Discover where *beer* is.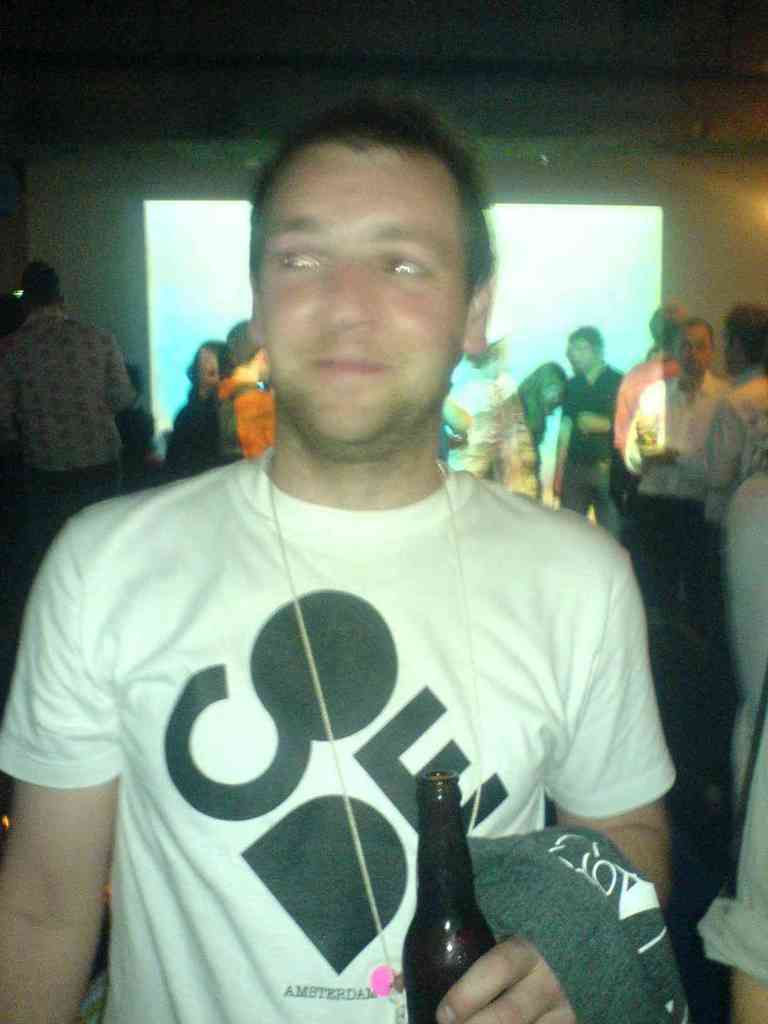
Discovered at crop(376, 760, 492, 1014).
